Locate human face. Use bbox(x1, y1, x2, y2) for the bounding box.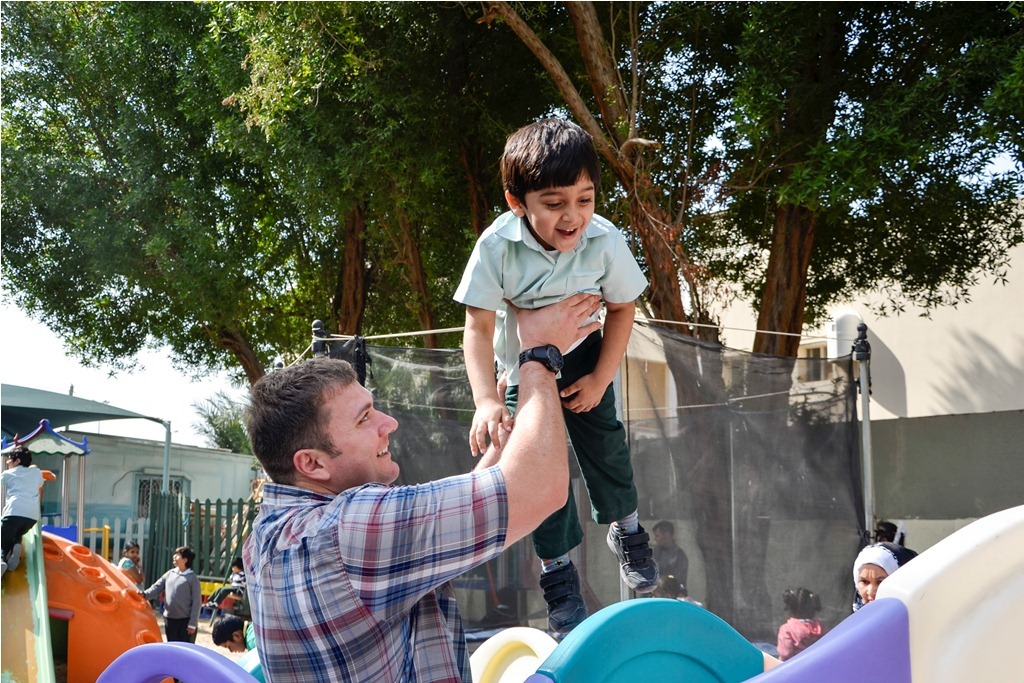
bbox(2, 451, 13, 469).
